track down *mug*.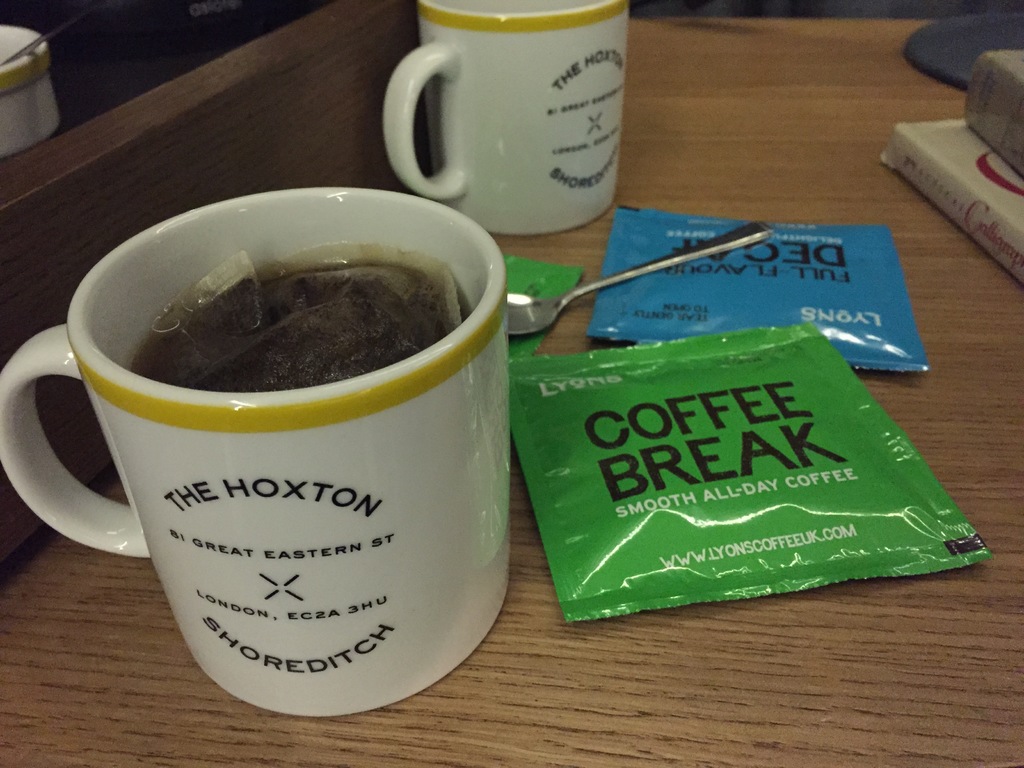
Tracked to x1=381 y1=0 x2=631 y2=237.
